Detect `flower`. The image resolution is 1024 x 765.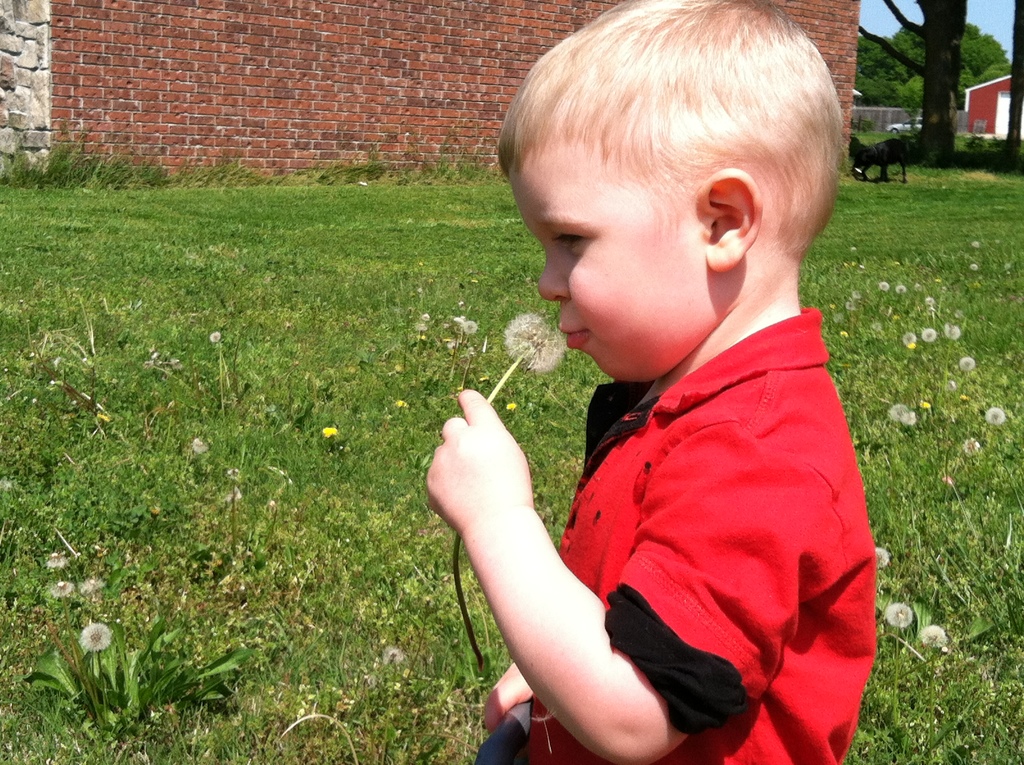
crop(210, 331, 221, 344).
